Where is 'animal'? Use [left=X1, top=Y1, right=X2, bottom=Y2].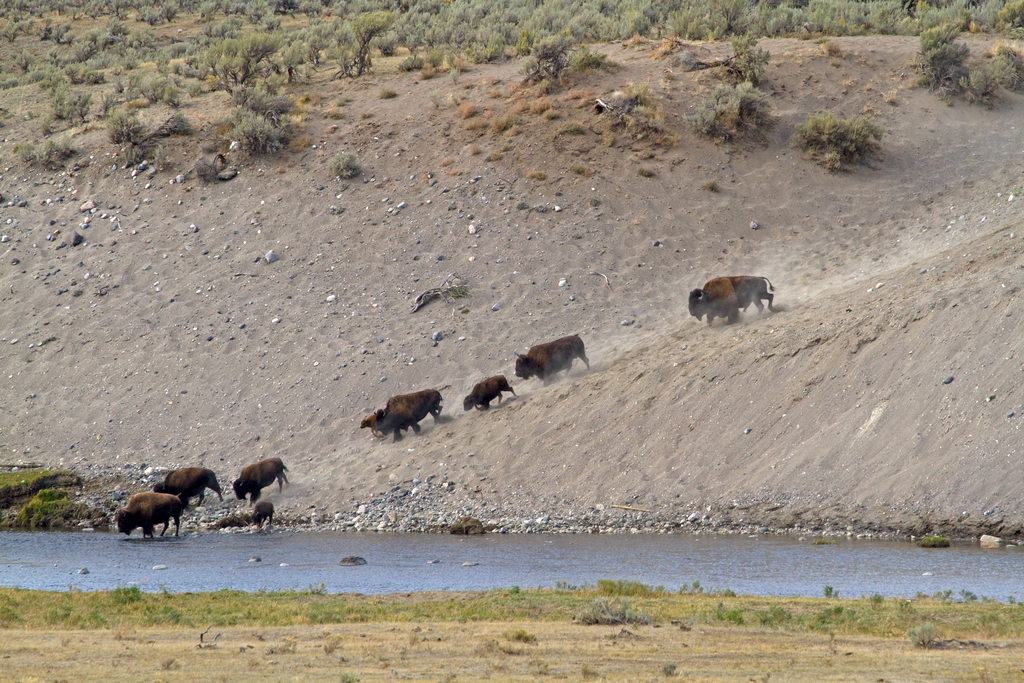
[left=376, top=388, right=445, bottom=444].
